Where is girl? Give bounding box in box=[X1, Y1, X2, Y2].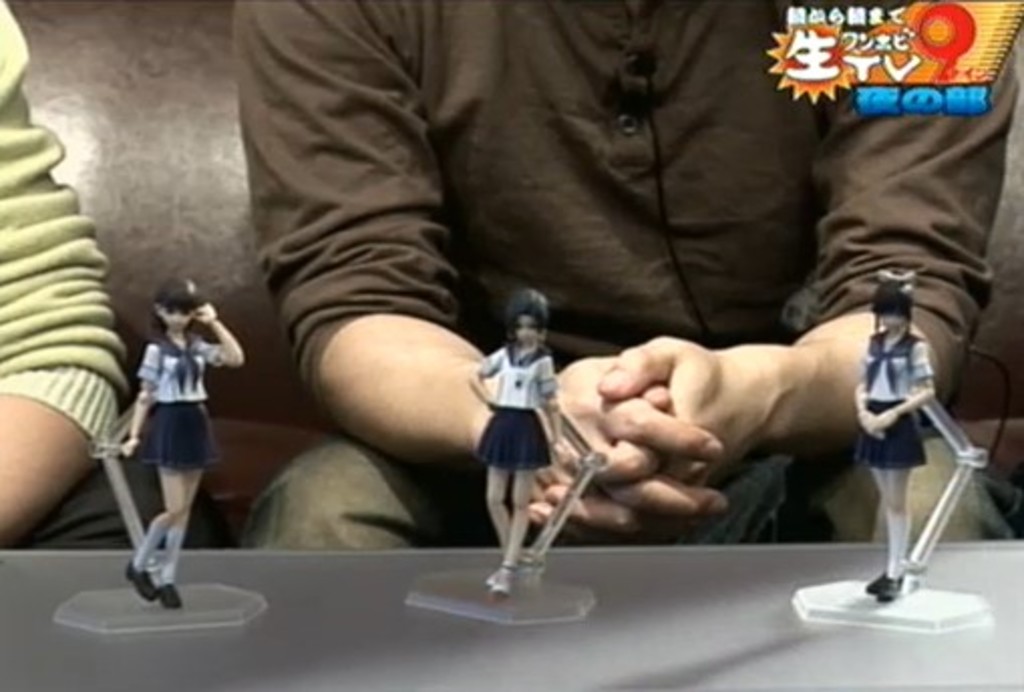
box=[465, 288, 557, 595].
